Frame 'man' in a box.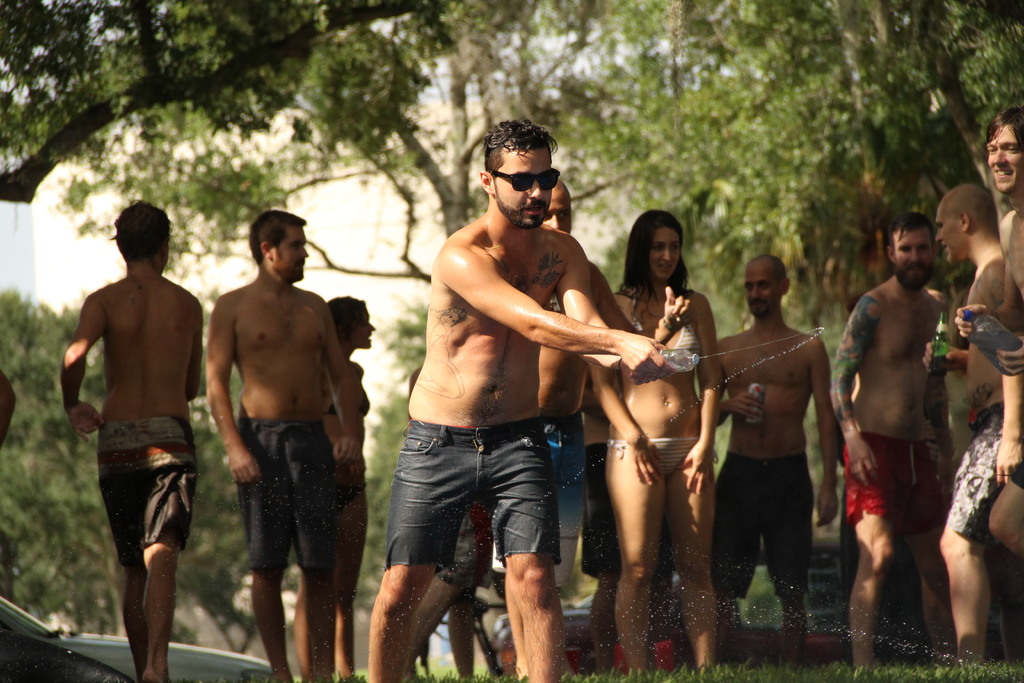
rect(54, 199, 207, 682).
